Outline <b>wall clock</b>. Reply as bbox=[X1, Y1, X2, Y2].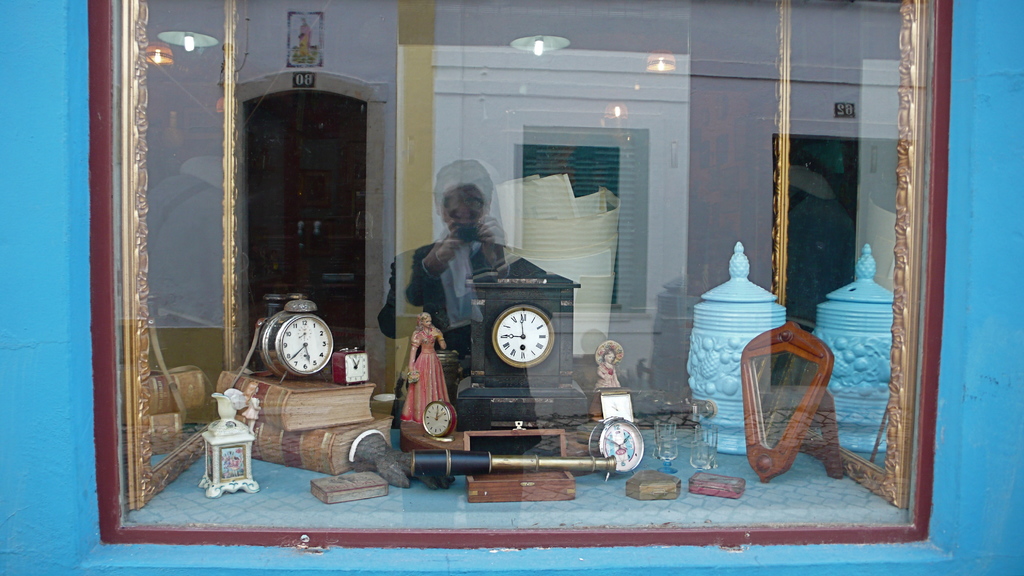
bbox=[449, 251, 584, 423].
